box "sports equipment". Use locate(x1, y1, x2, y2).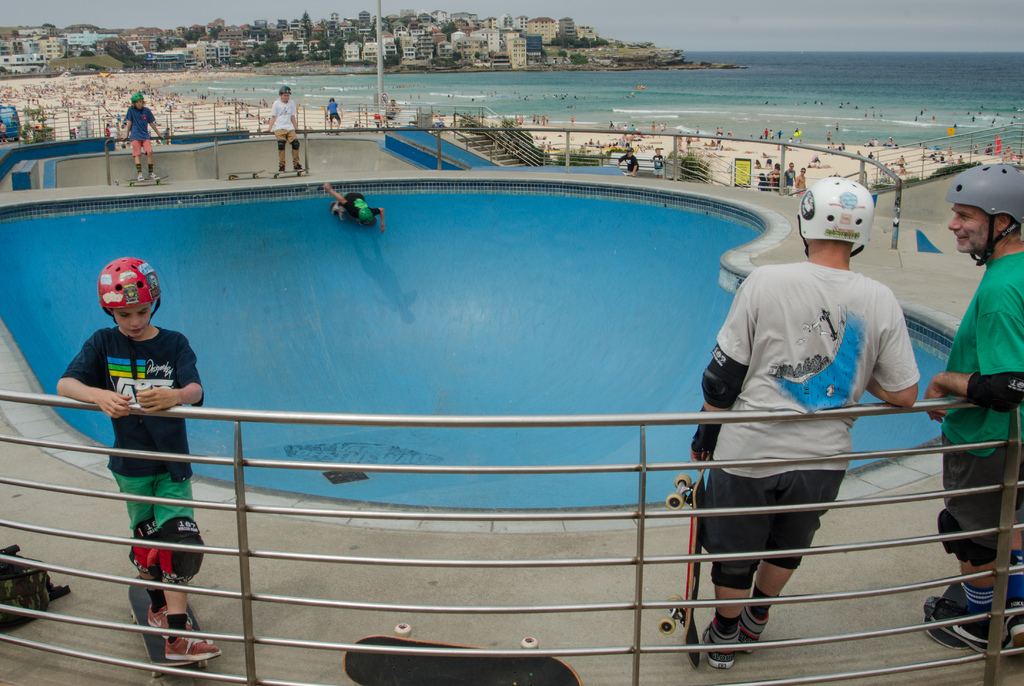
locate(278, 85, 291, 102).
